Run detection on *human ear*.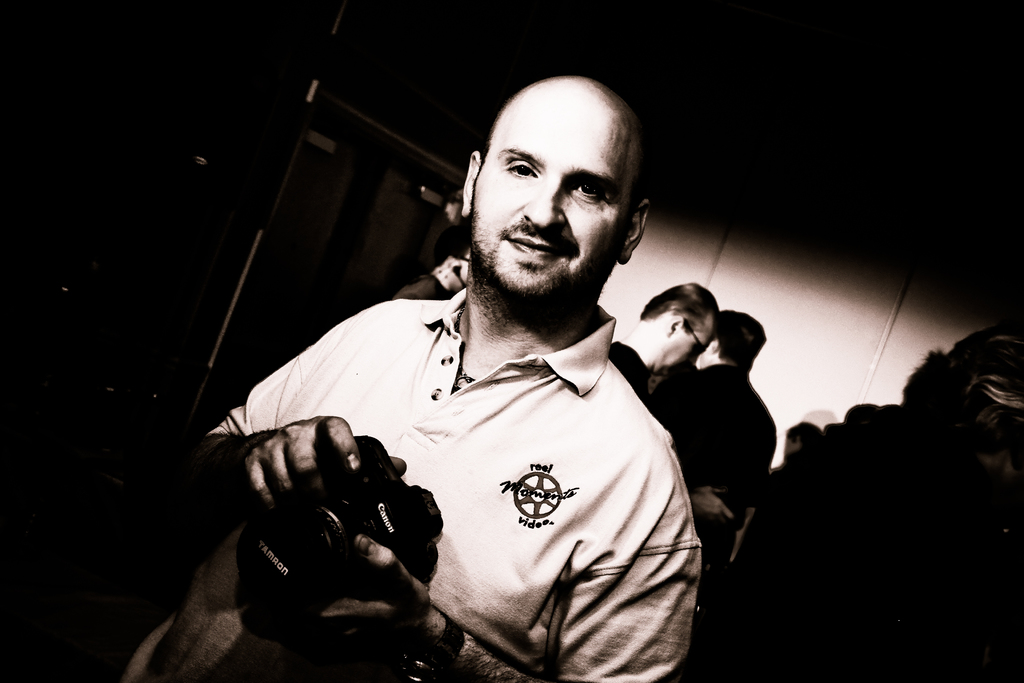
Result: bbox=[617, 202, 646, 265].
